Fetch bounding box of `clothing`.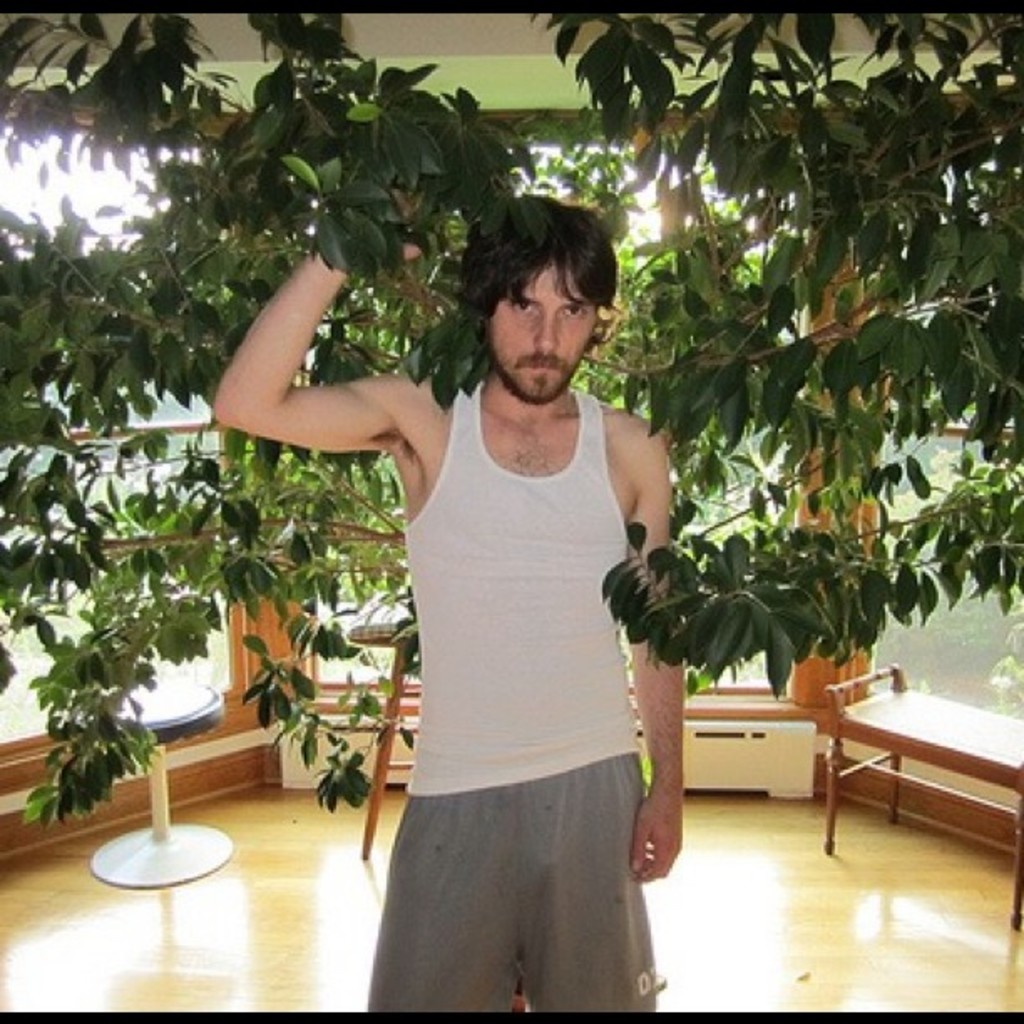
Bbox: <region>387, 375, 668, 1022</region>.
